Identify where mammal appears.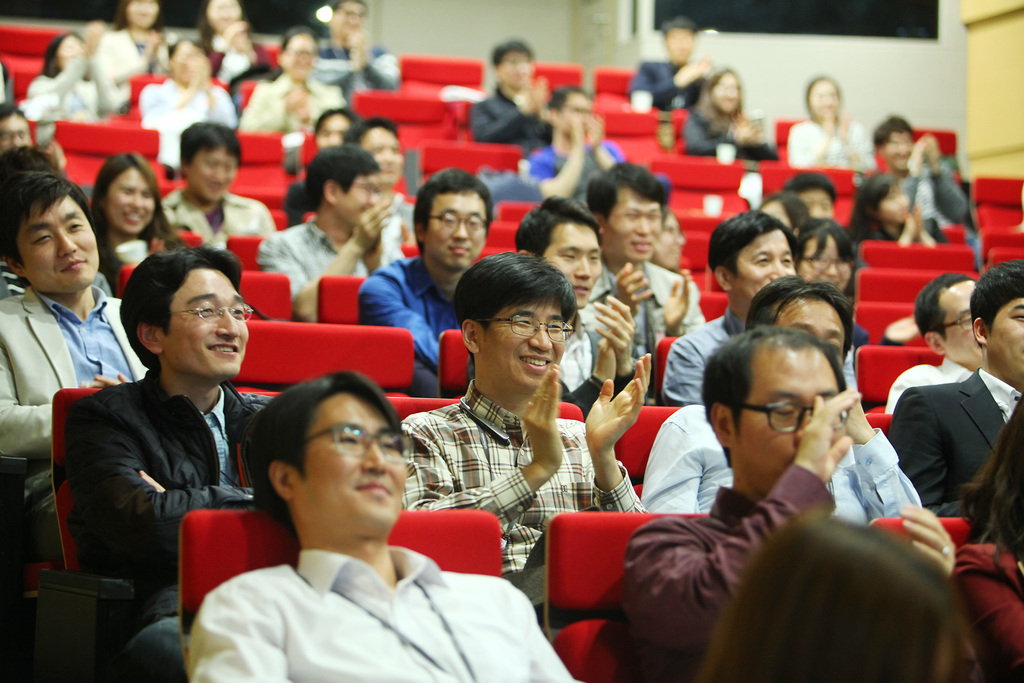
Appears at crop(348, 119, 415, 230).
